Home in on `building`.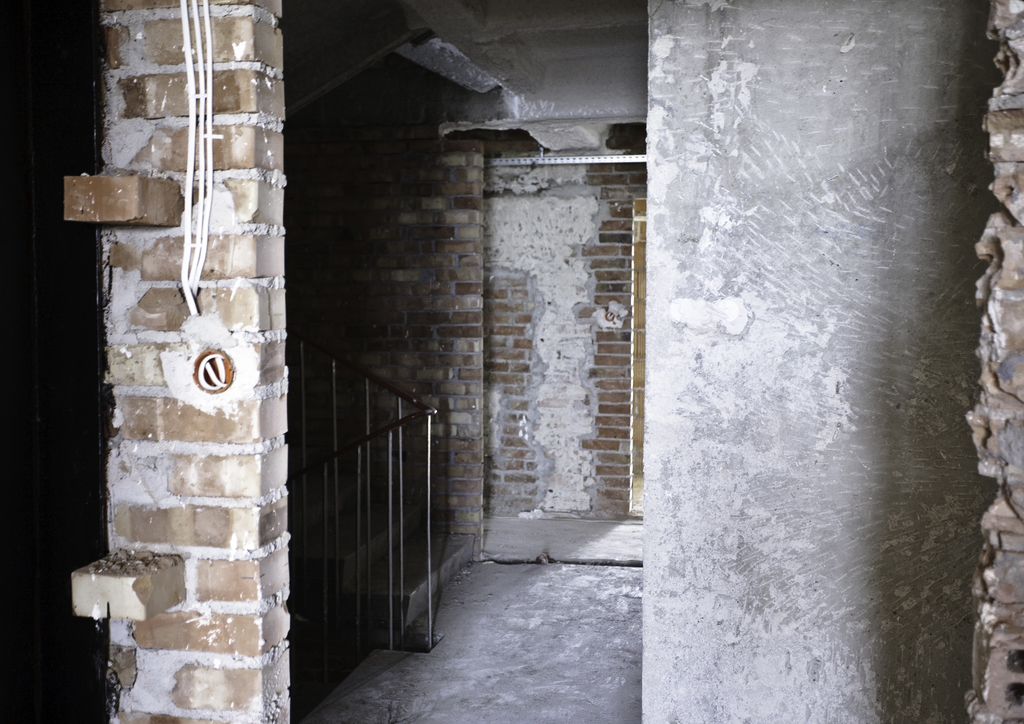
Homed in at Rect(0, 0, 1023, 721).
